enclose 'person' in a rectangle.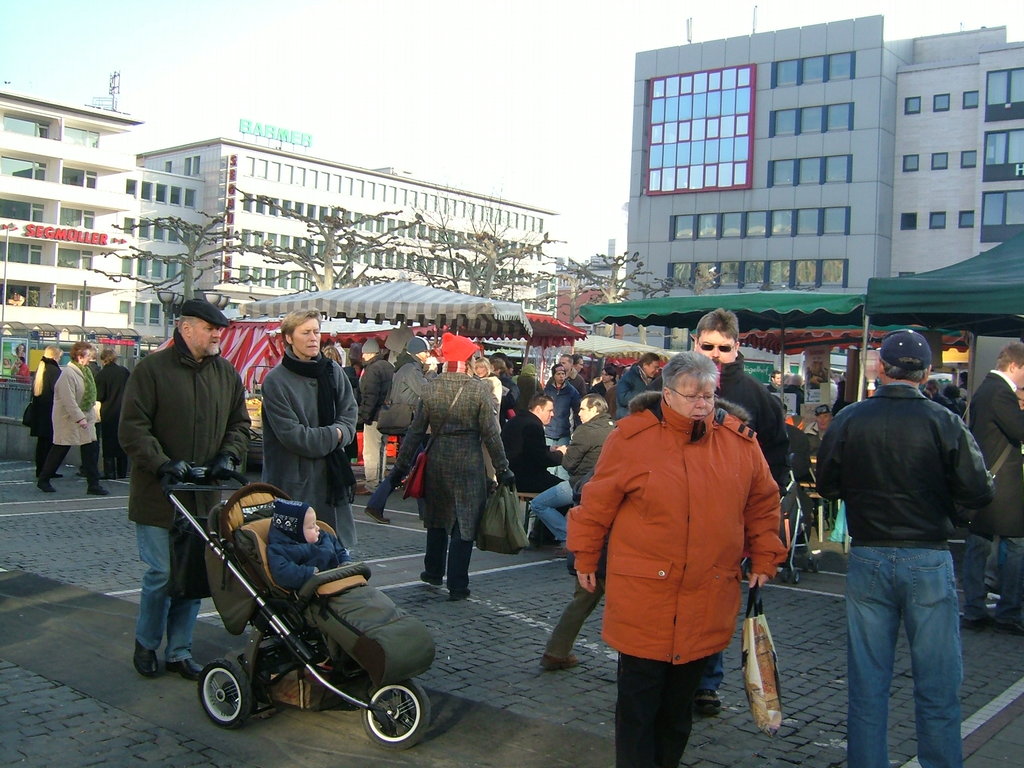
l=94, t=346, r=134, b=479.
